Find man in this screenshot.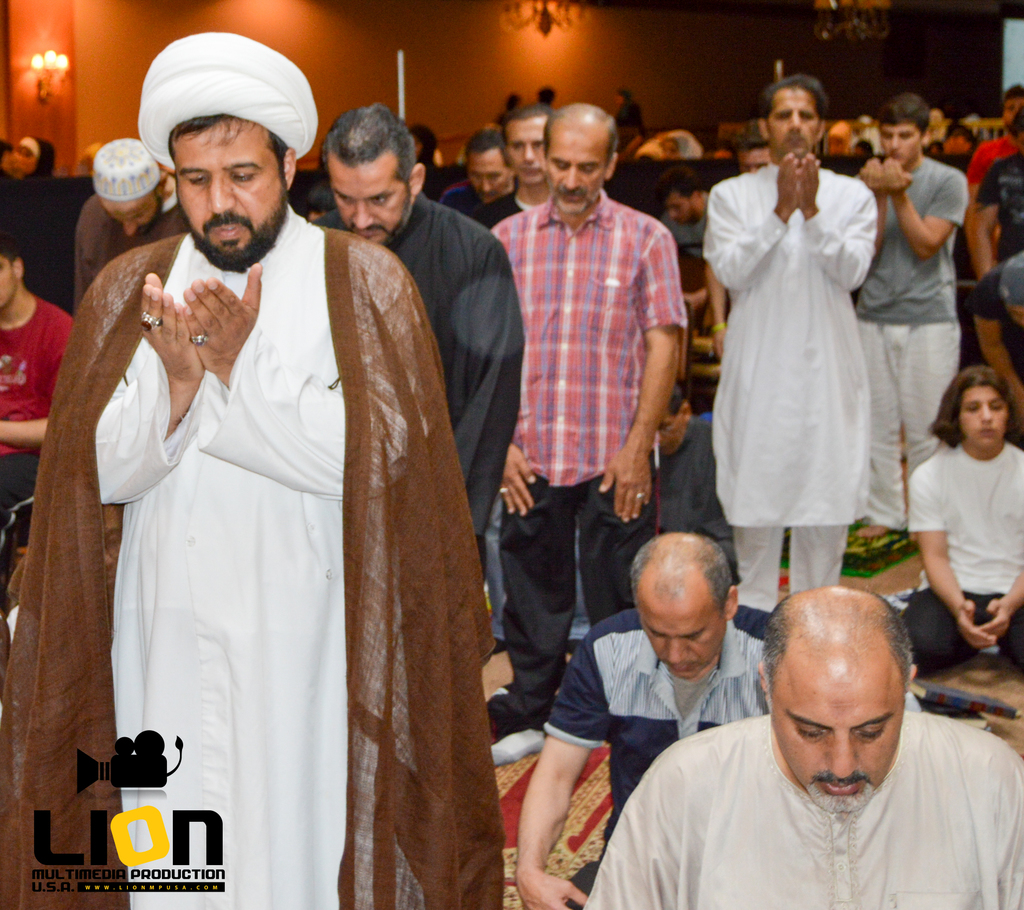
The bounding box for man is [653, 383, 741, 568].
